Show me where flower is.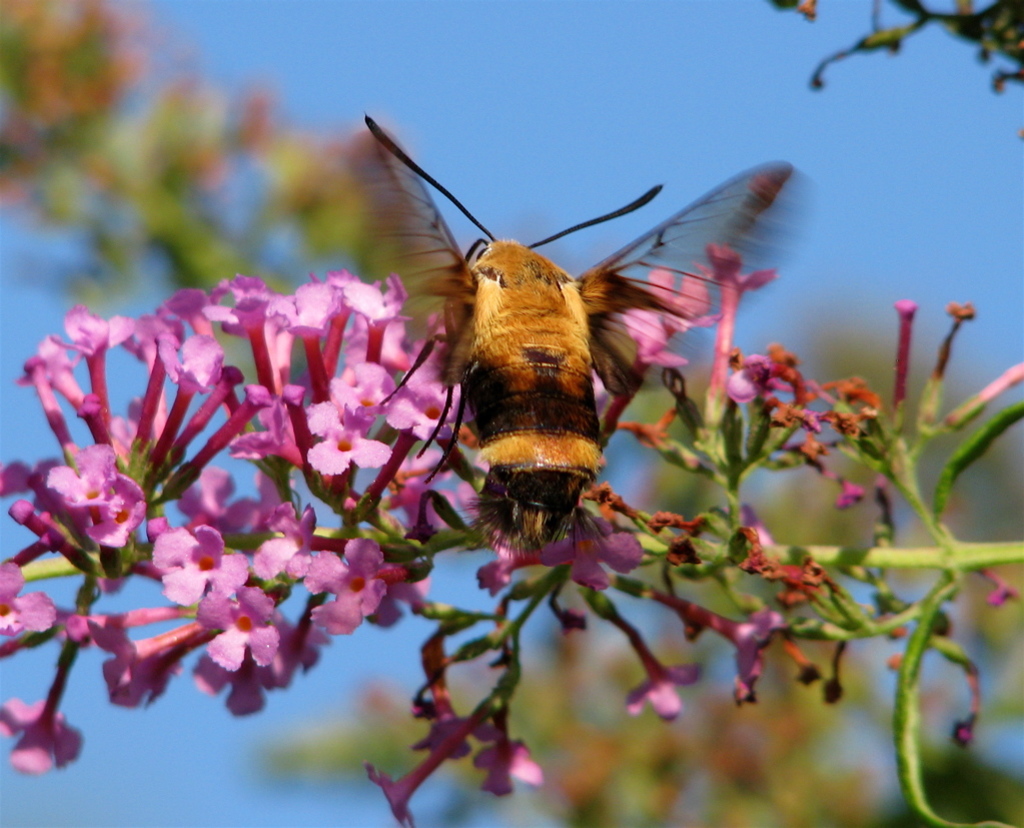
flower is at (921,303,968,431).
